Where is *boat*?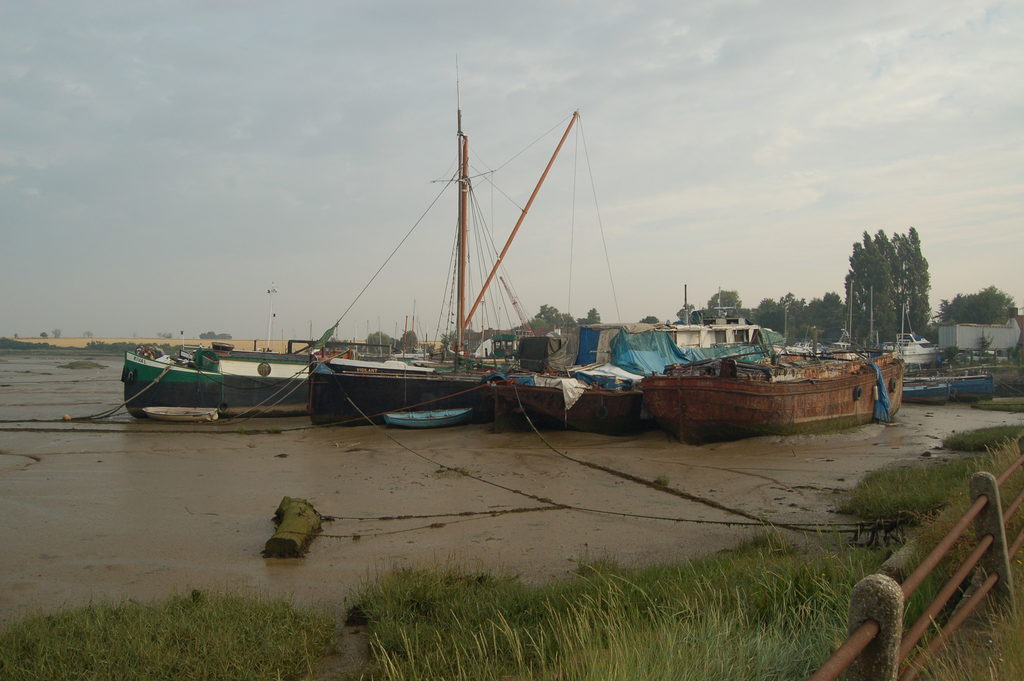
x1=895, y1=373, x2=998, y2=404.
